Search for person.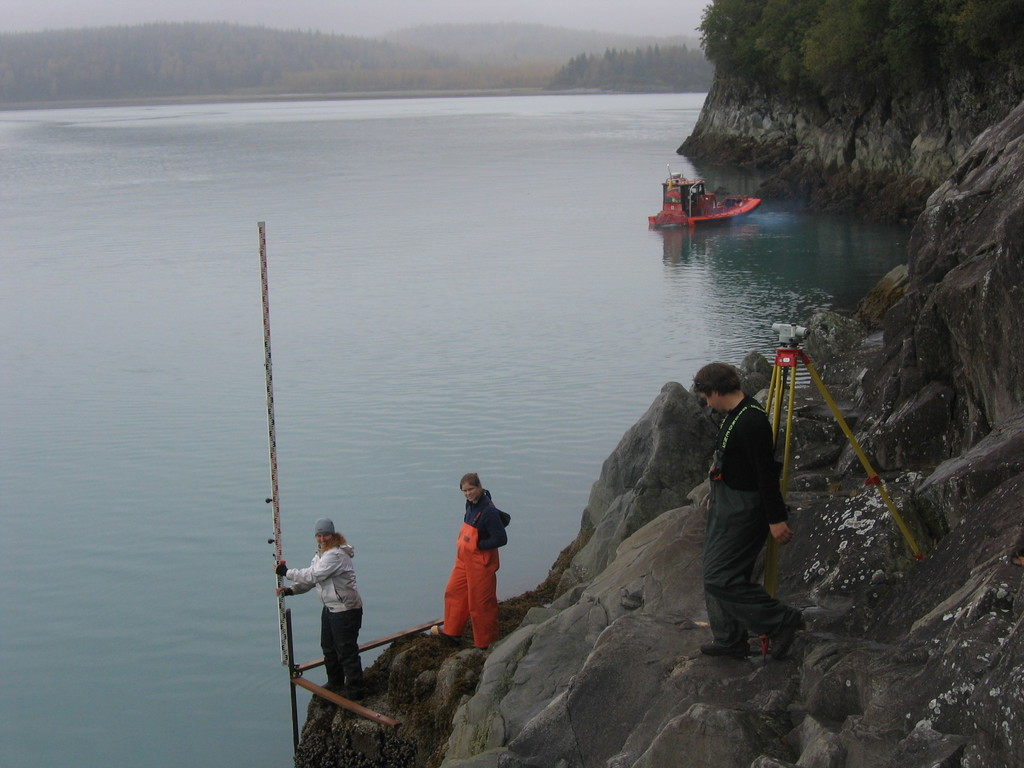
Found at (273,515,364,700).
